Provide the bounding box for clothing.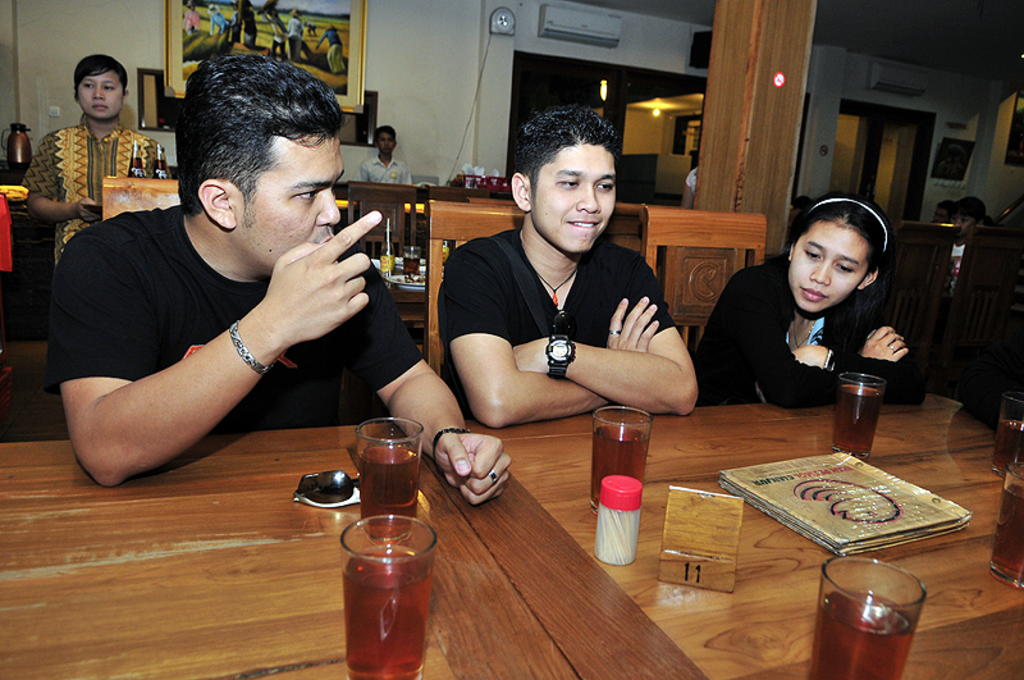
(left=352, top=155, right=415, bottom=183).
